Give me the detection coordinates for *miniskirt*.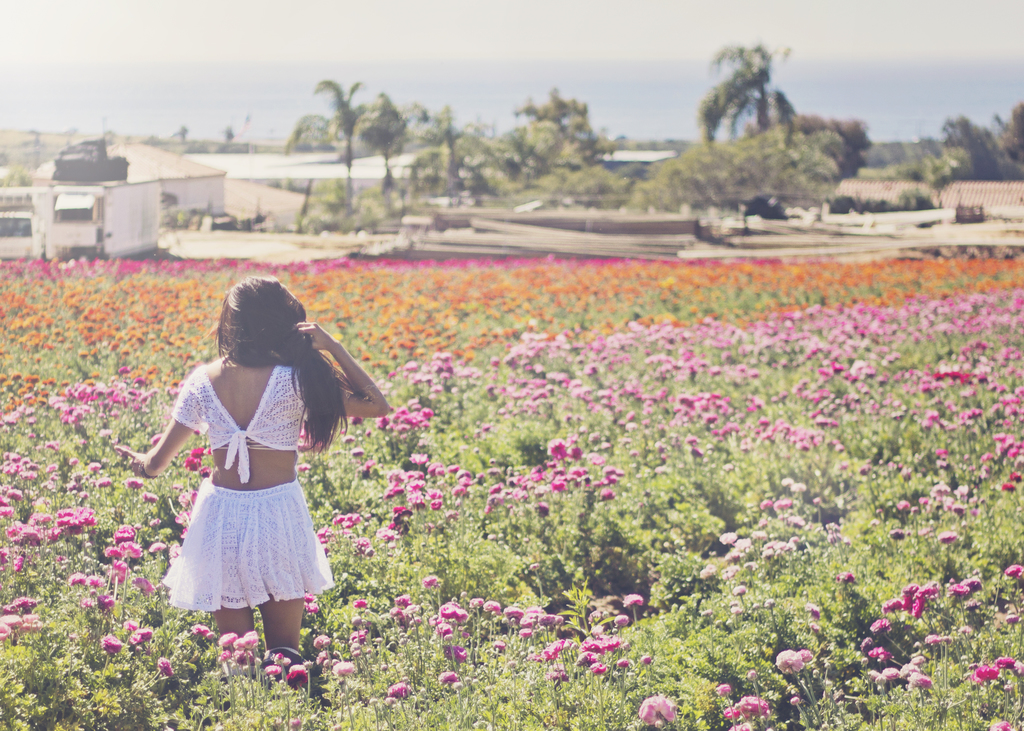
locate(159, 471, 331, 607).
